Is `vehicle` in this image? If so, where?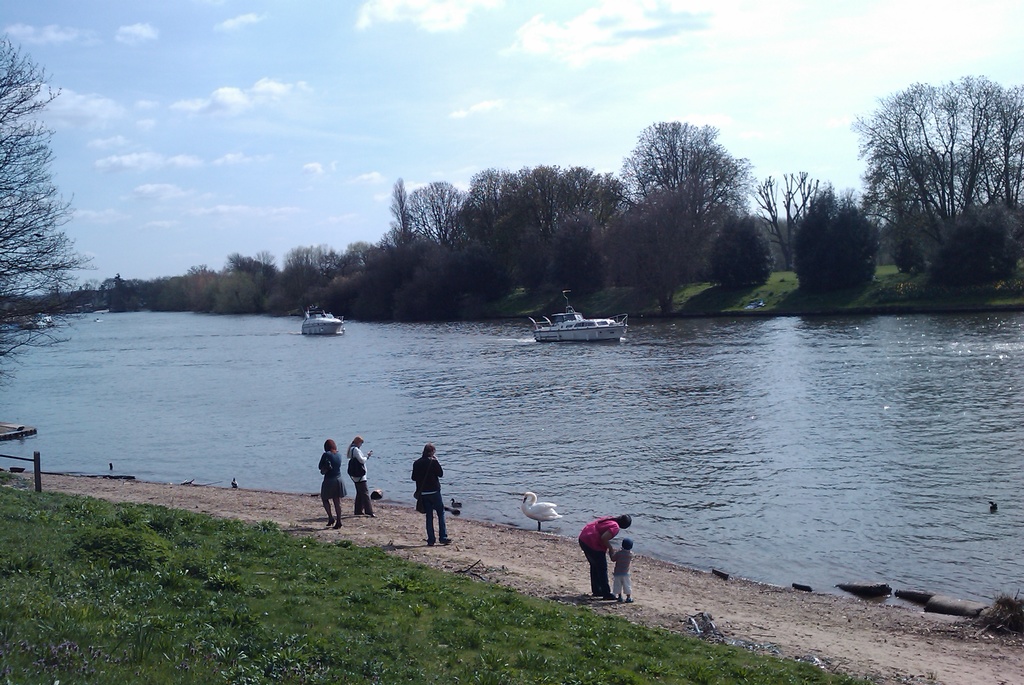
Yes, at select_region(532, 298, 634, 355).
